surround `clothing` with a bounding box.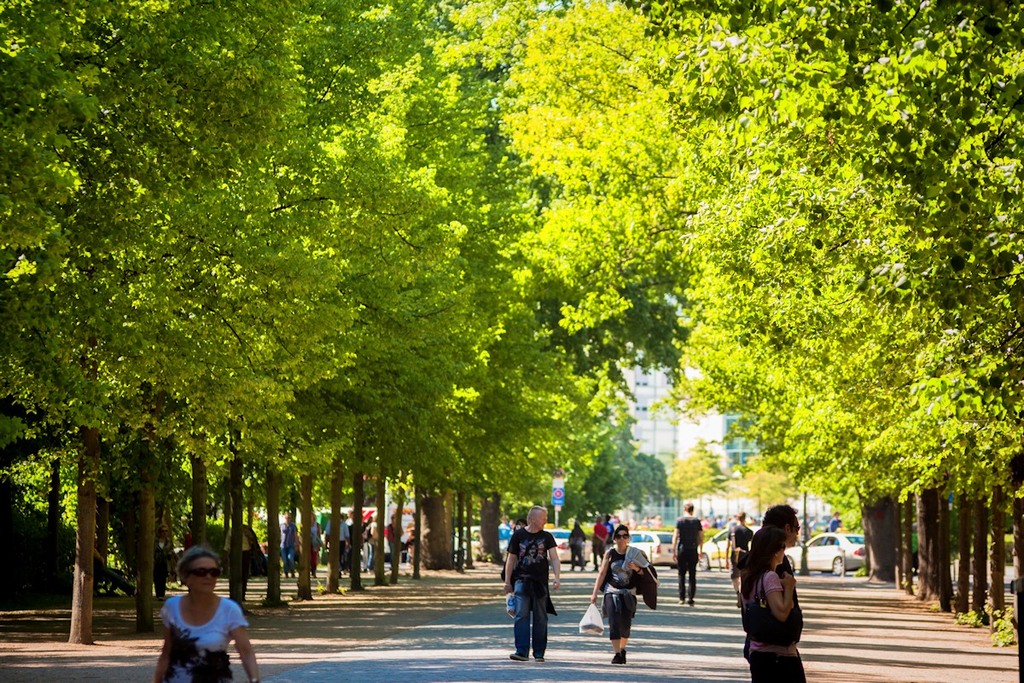
x1=725, y1=532, x2=751, y2=593.
